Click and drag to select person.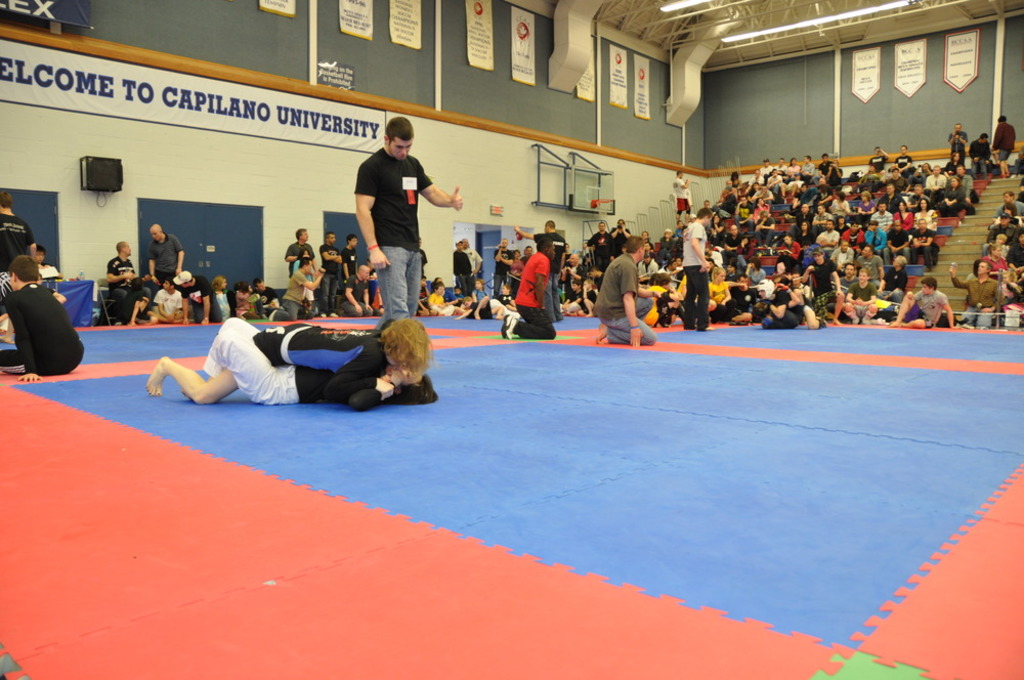
Selection: x1=182 y1=316 x2=437 y2=405.
